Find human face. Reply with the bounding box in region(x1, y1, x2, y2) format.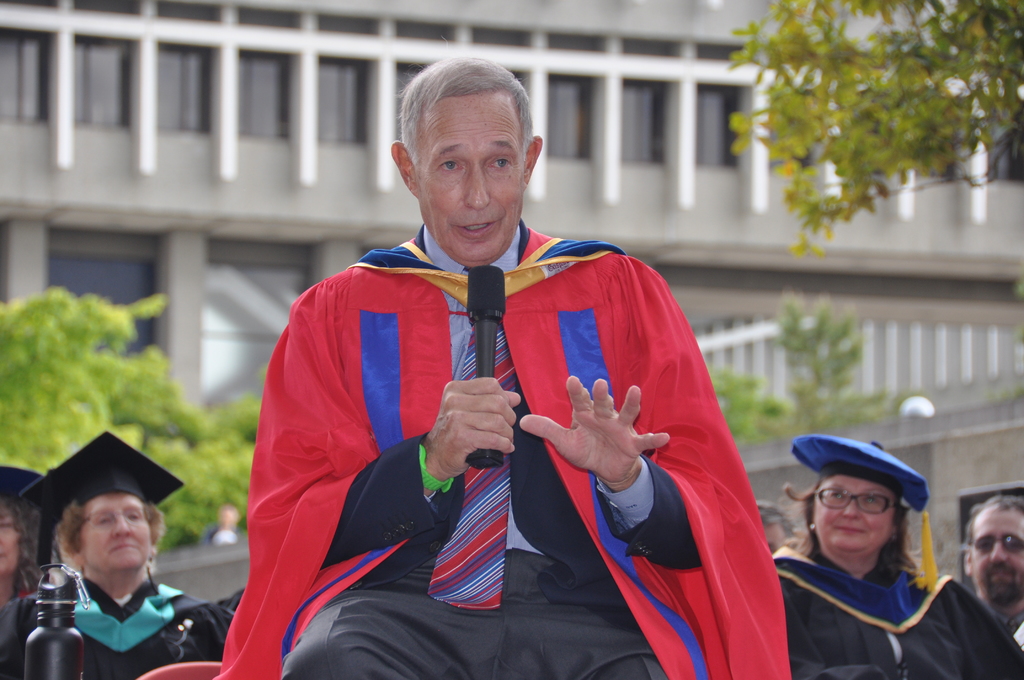
region(73, 487, 152, 574).
